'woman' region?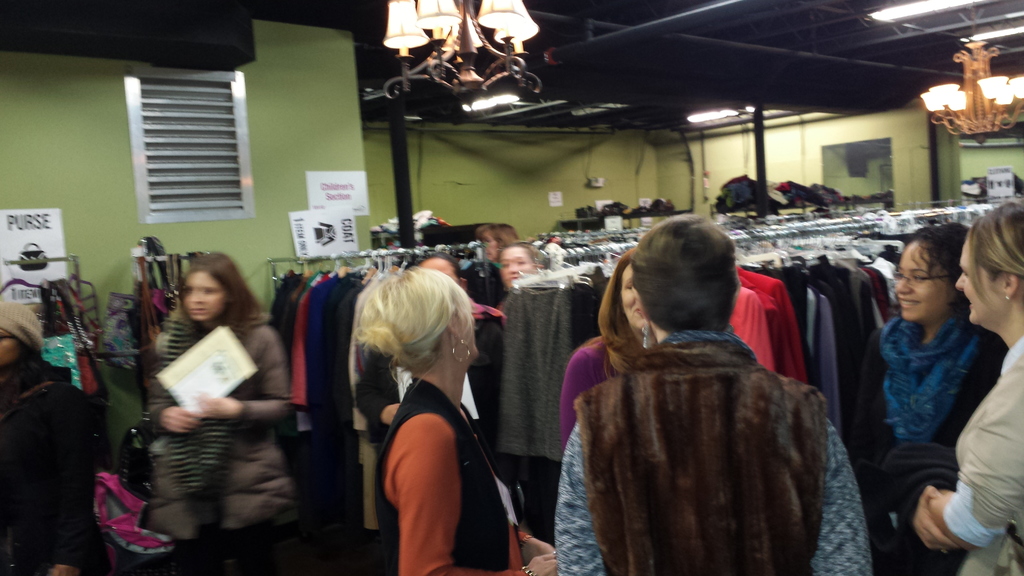
l=331, t=250, r=516, b=568
